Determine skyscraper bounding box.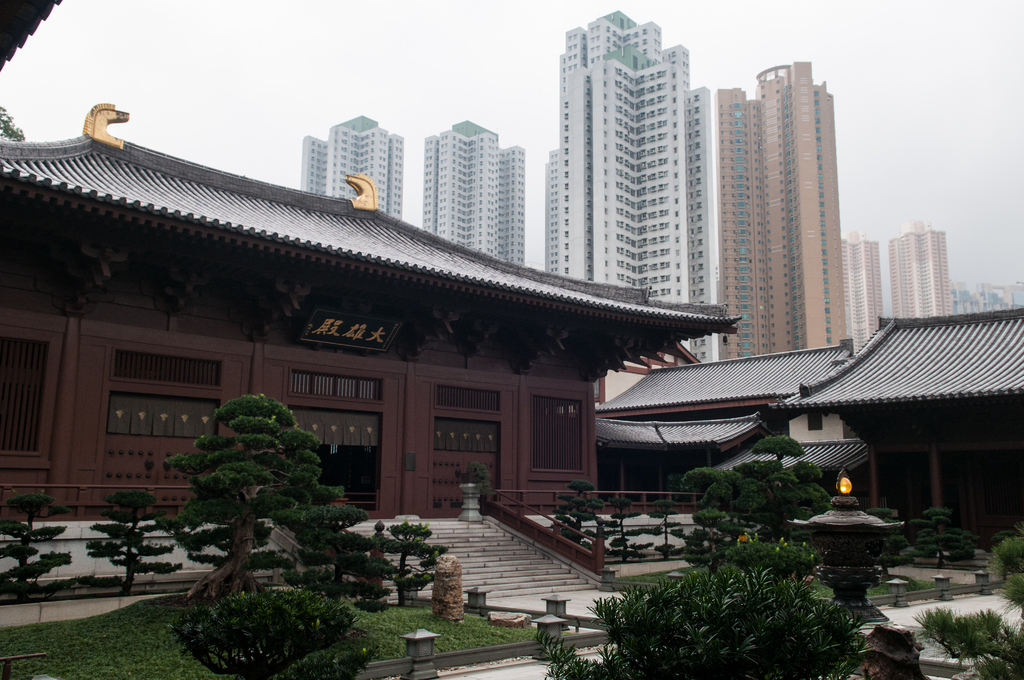
Determined: bbox(826, 224, 902, 357).
